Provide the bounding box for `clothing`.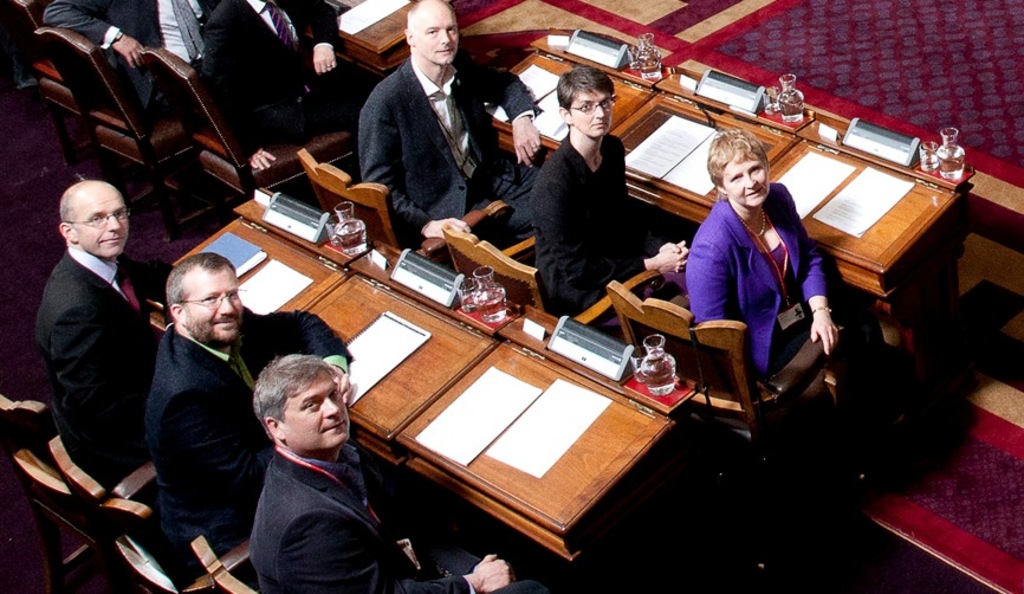
region(346, 47, 545, 248).
